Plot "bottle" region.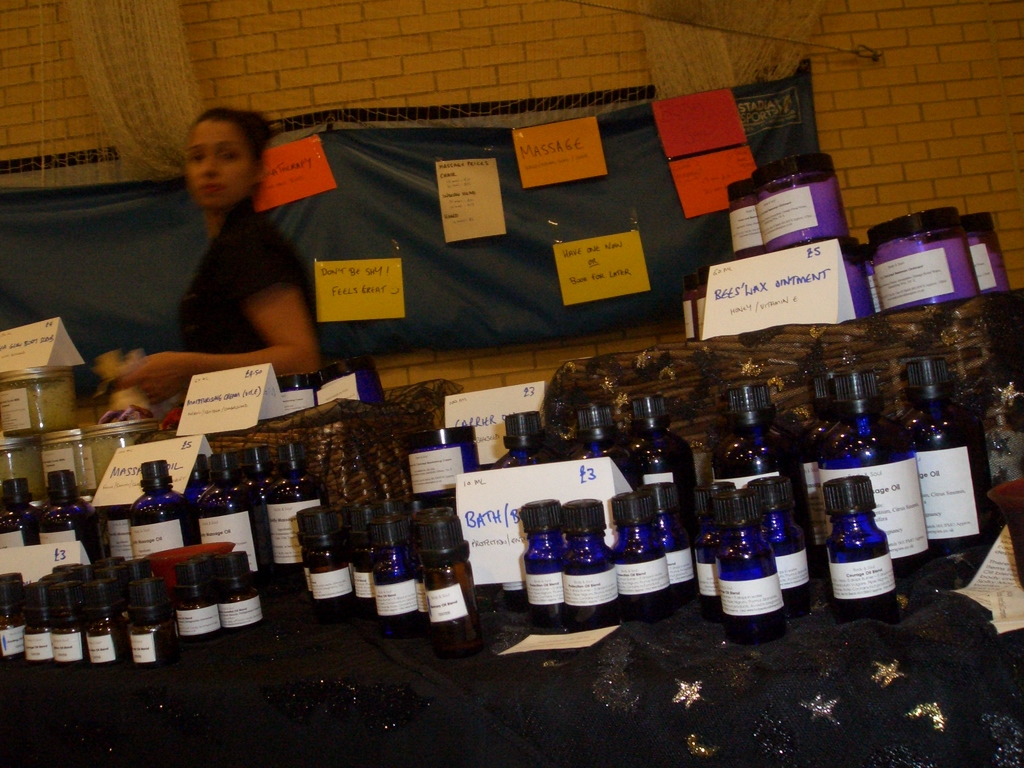
Plotted at <region>490, 415, 551, 472</region>.
